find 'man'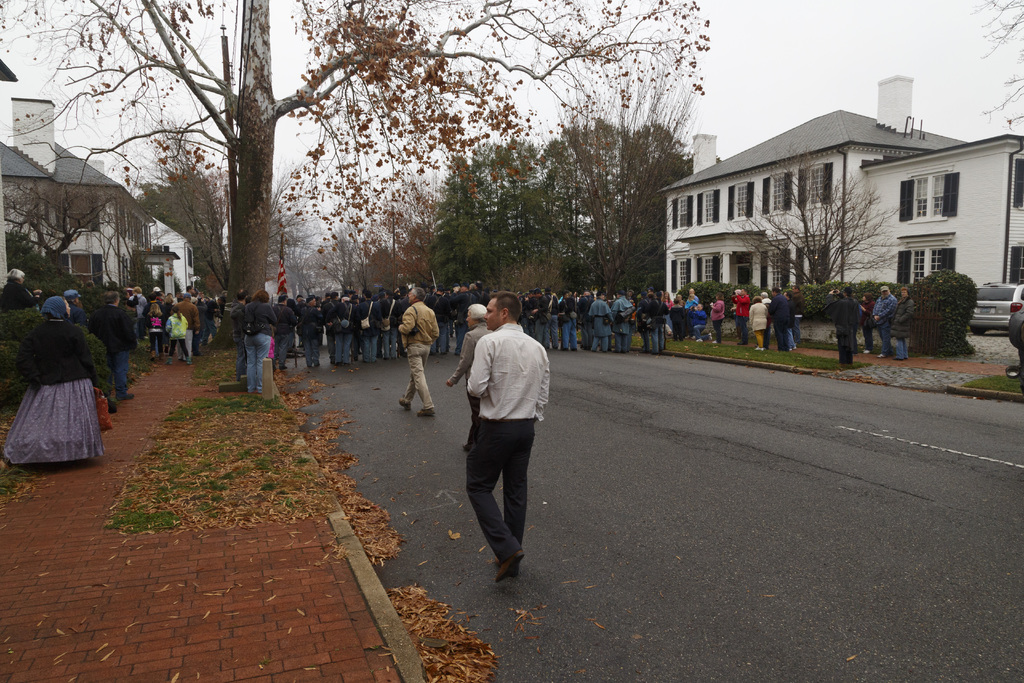
left=836, top=286, right=859, bottom=367
